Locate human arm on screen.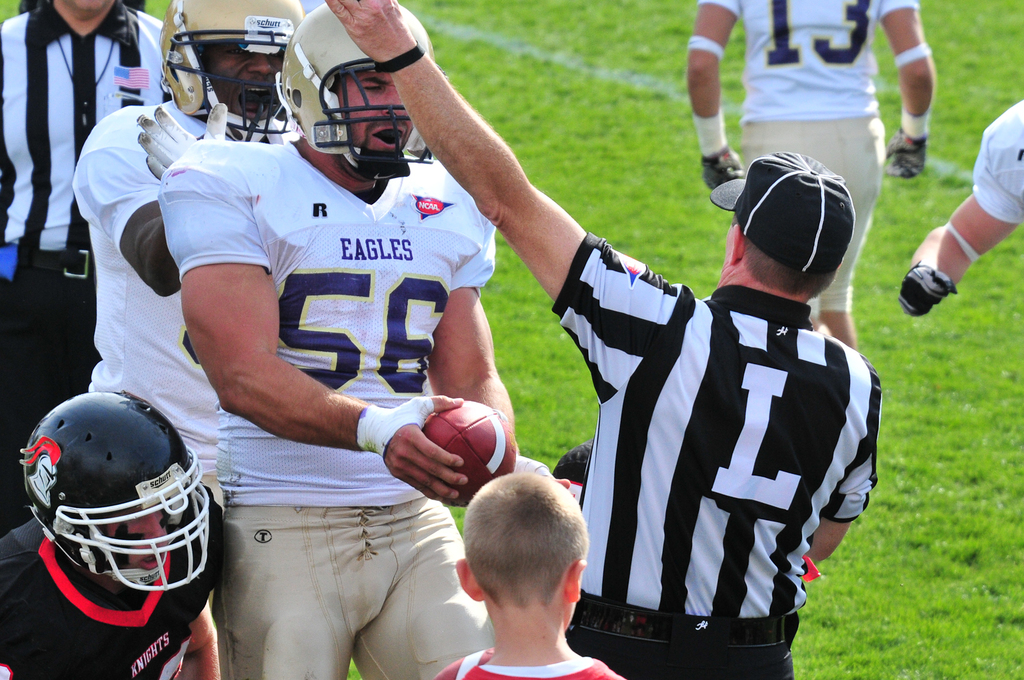
On screen at bbox=[685, 0, 744, 187].
